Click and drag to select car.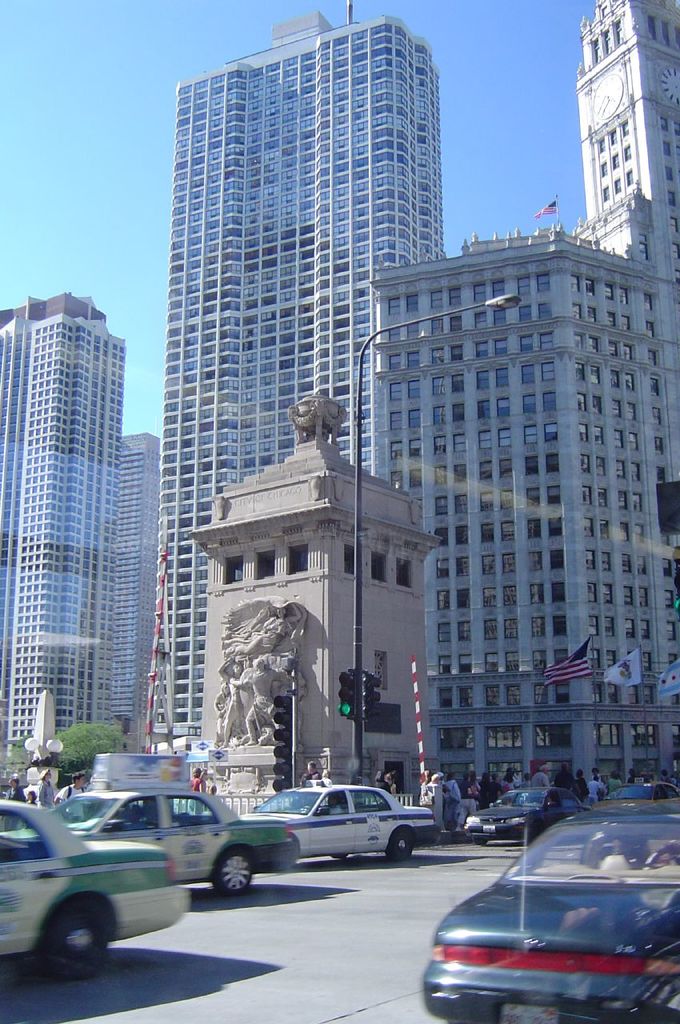
Selection: box=[408, 806, 663, 1014].
